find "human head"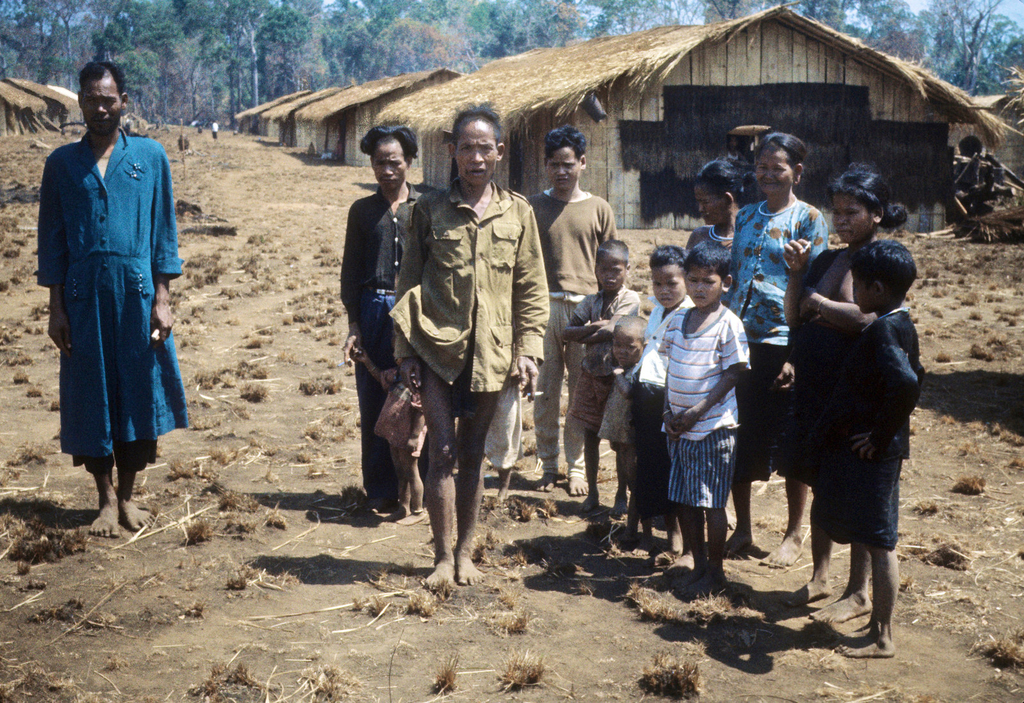
locate(76, 61, 129, 133)
